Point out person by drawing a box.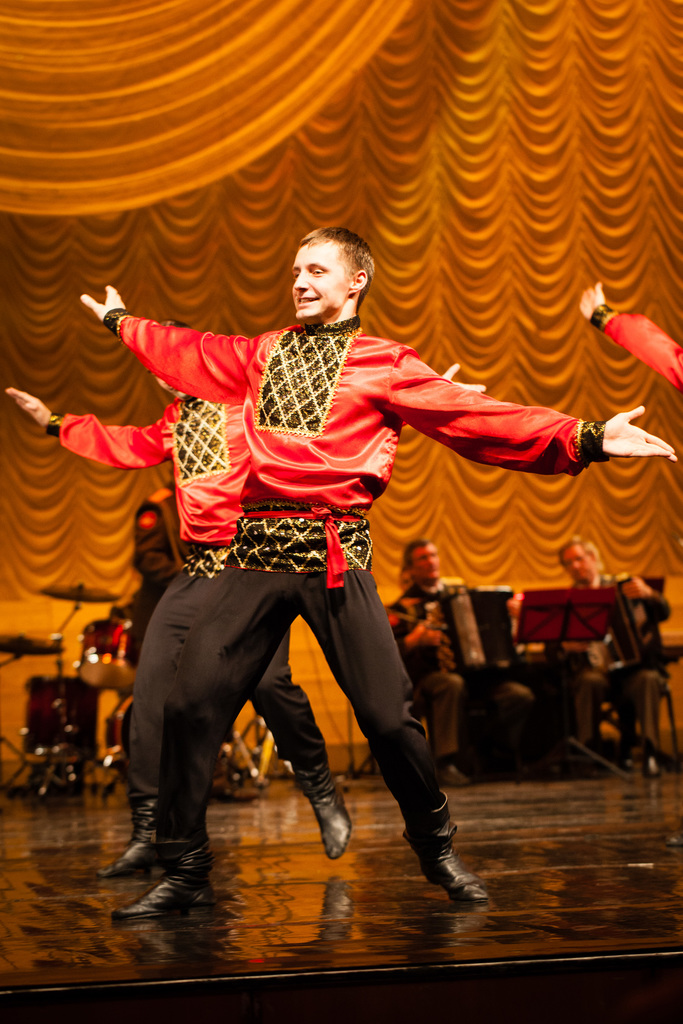
select_region(384, 533, 535, 785).
